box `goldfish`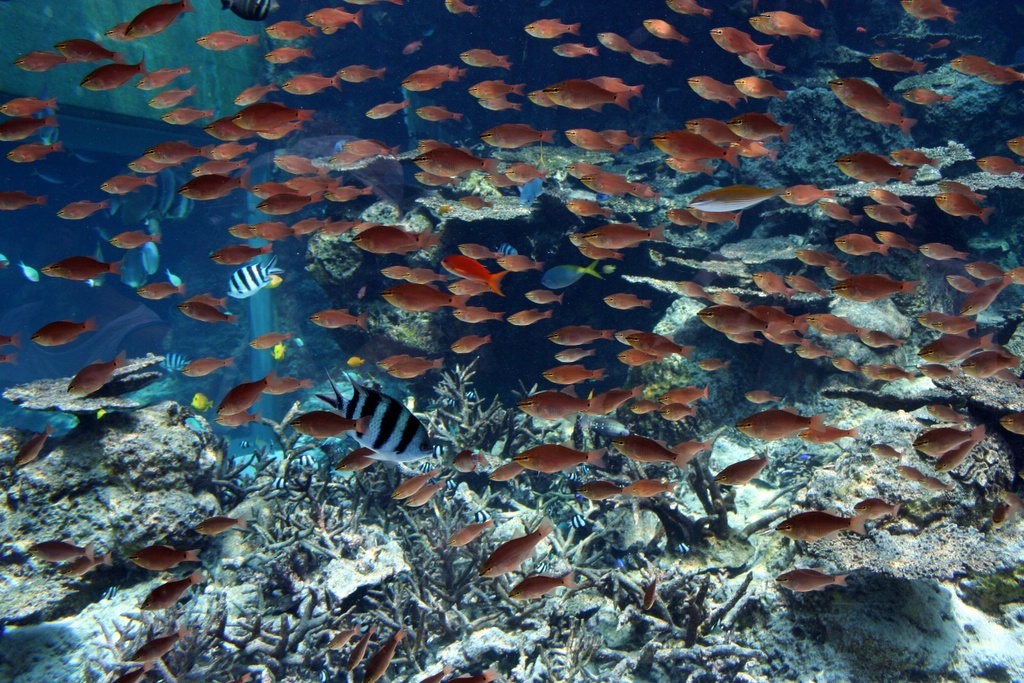
{"x1": 826, "y1": 76, "x2": 894, "y2": 111}
